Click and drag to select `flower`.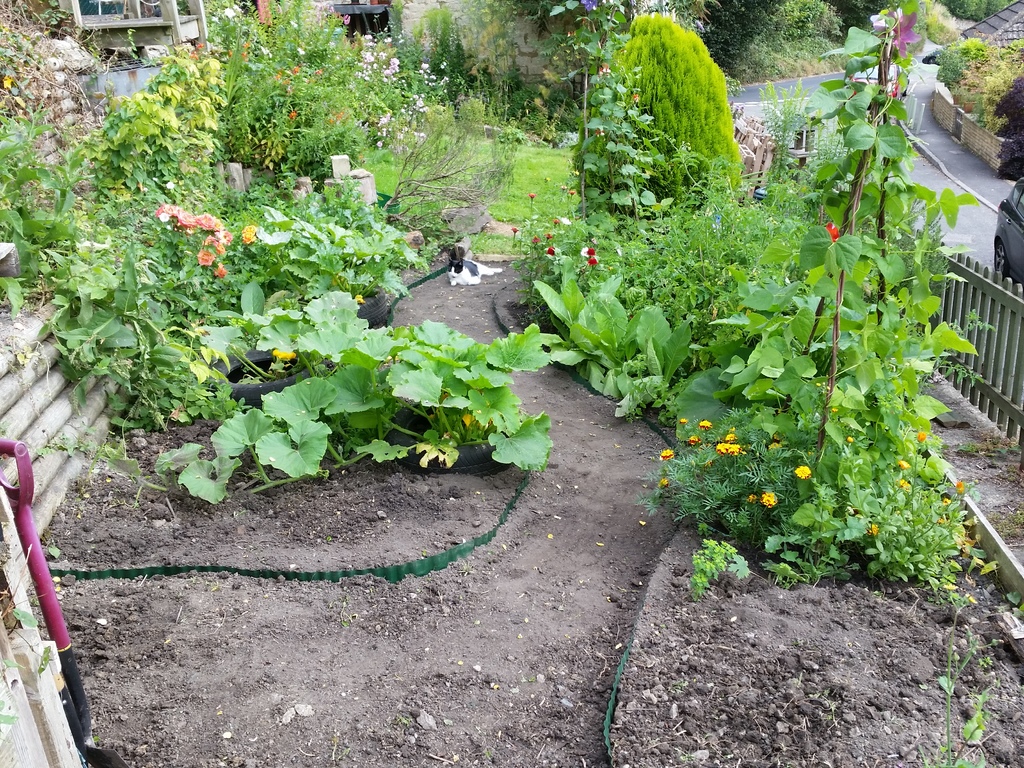
Selection: region(634, 93, 640, 108).
